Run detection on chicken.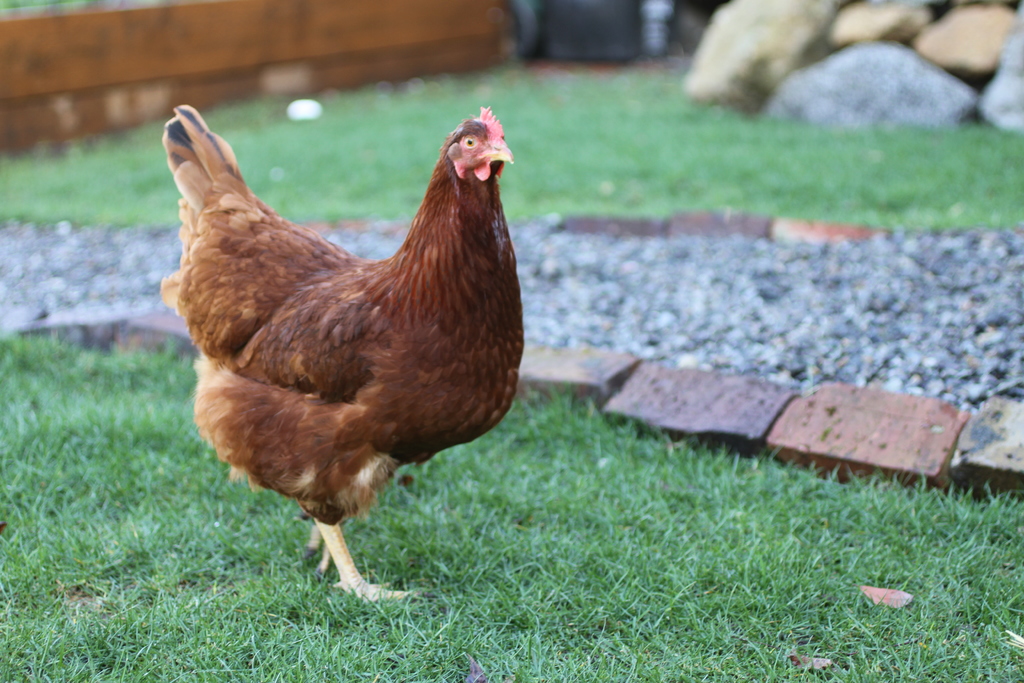
Result: box(162, 101, 521, 605).
